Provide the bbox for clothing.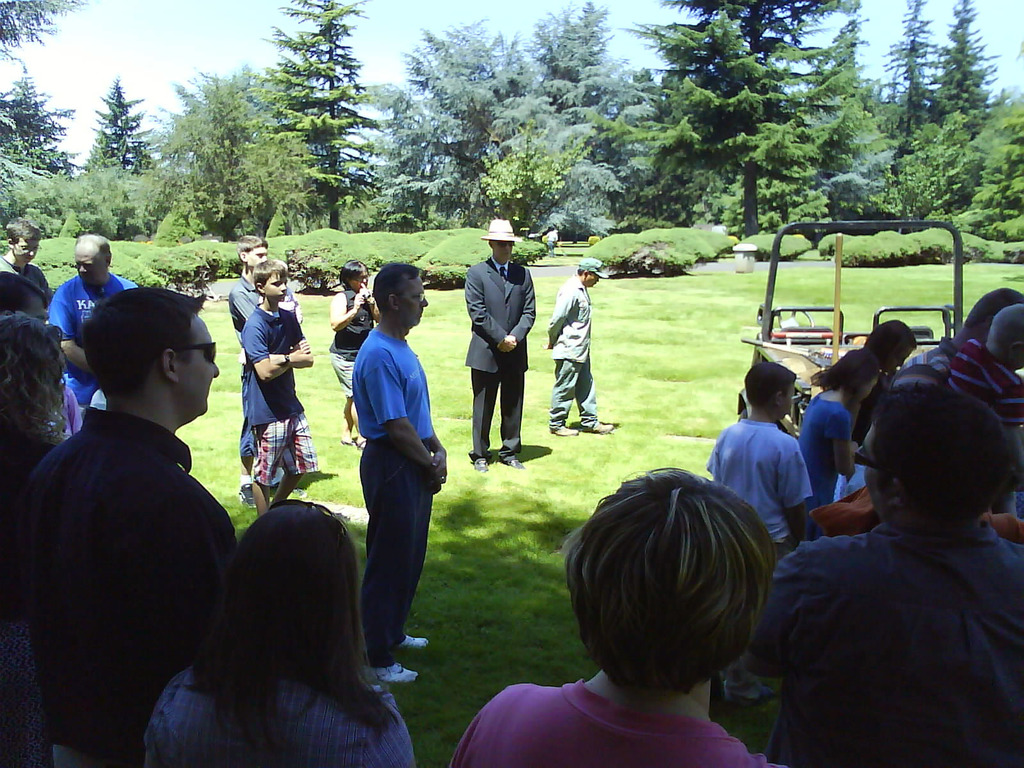
[759, 519, 1023, 767].
